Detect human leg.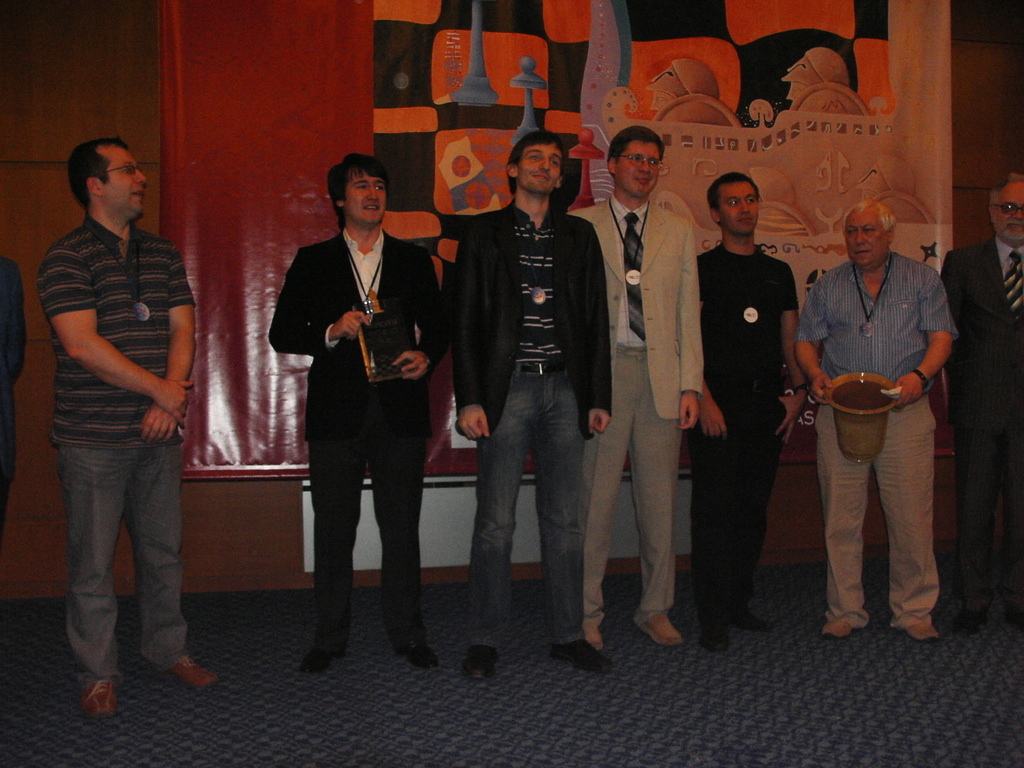
Detected at box=[128, 408, 219, 691].
